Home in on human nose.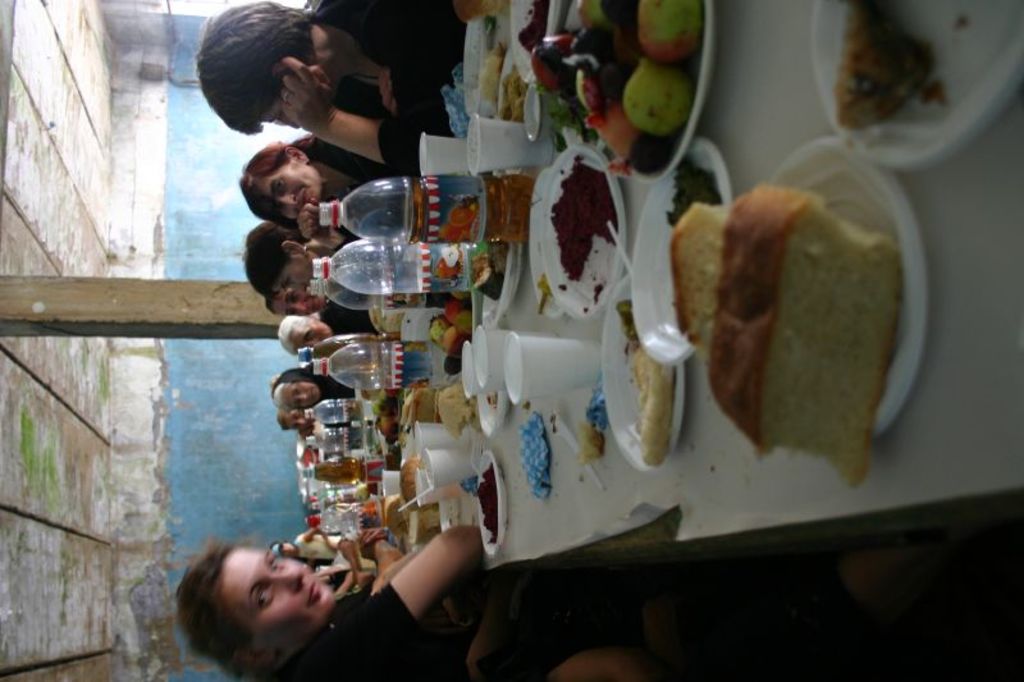
Homed in at 288/282/305/298.
